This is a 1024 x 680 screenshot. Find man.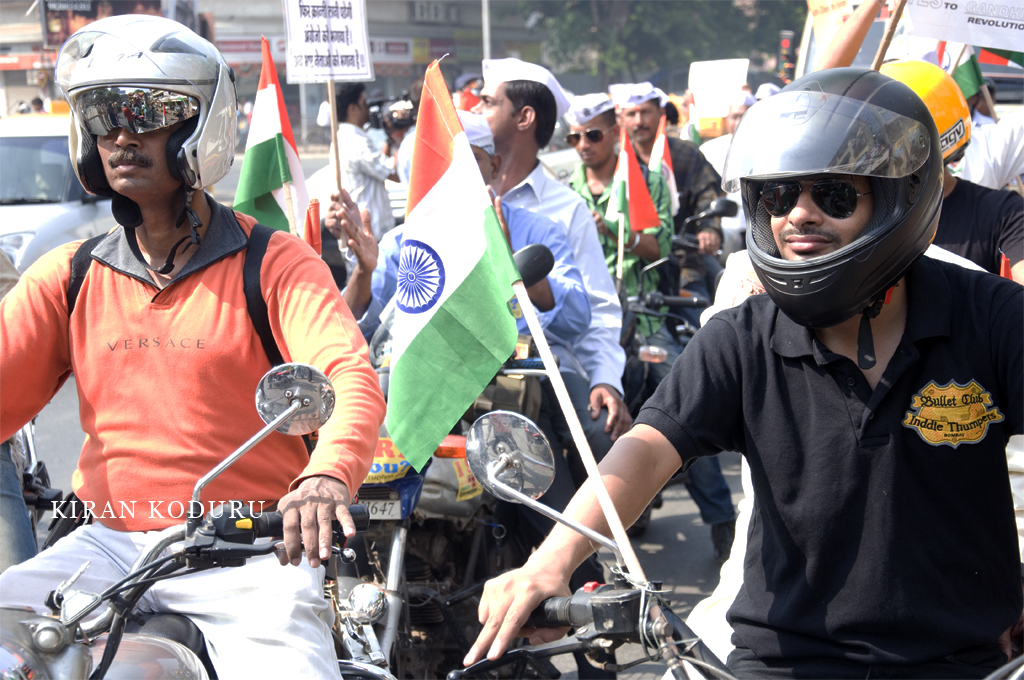
Bounding box: left=561, top=56, right=1006, bottom=679.
